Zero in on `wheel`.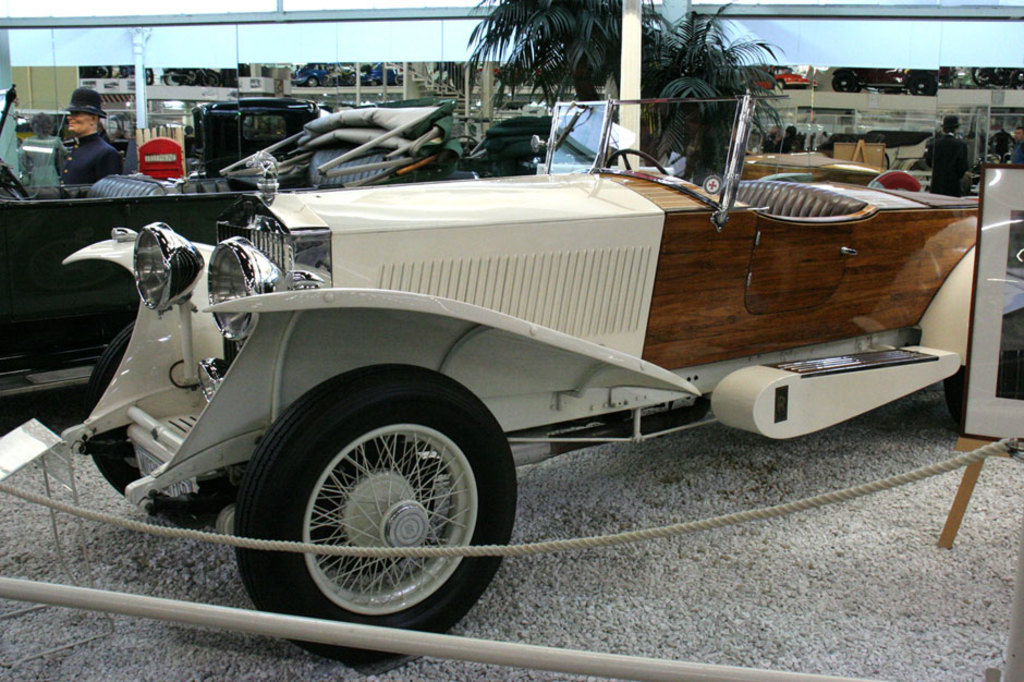
Zeroed in: x1=83 y1=425 x2=258 y2=517.
